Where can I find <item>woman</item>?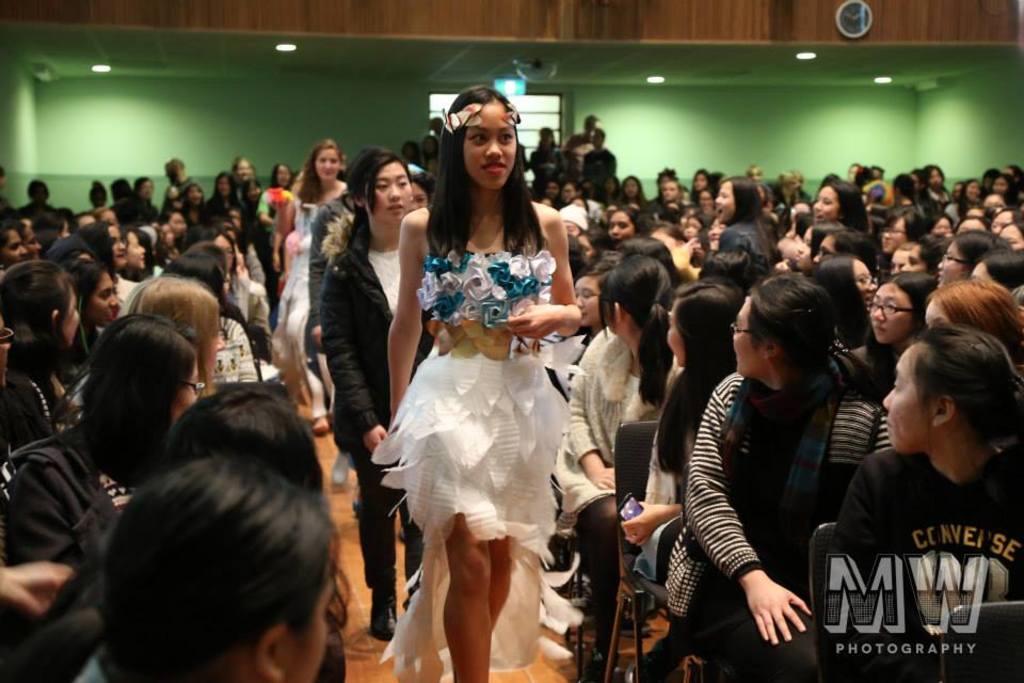
You can find it at crop(823, 323, 1022, 682).
